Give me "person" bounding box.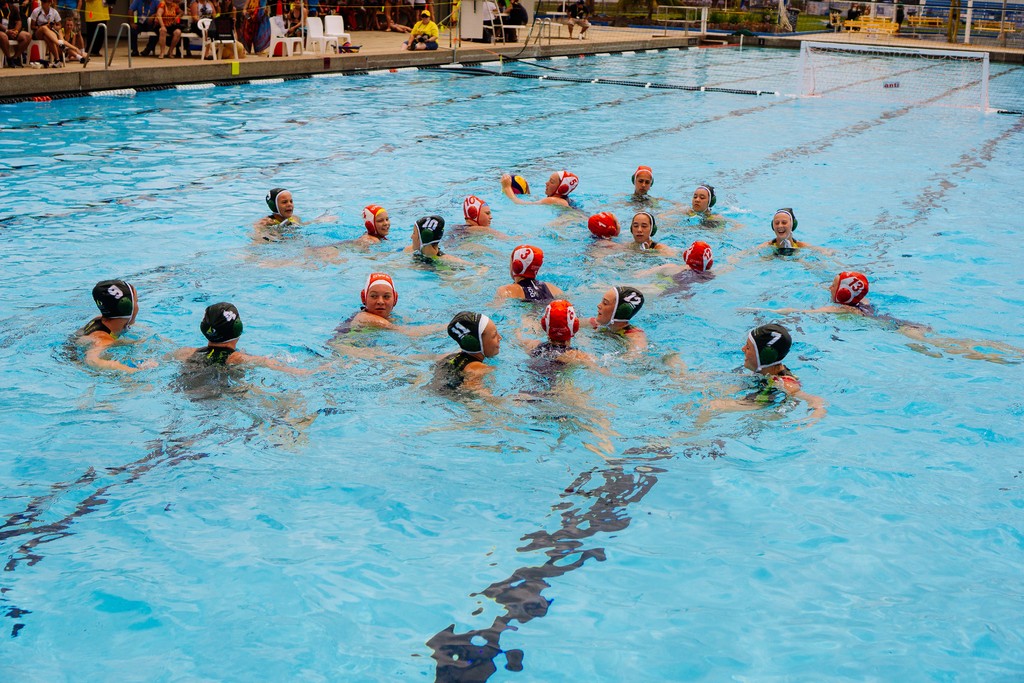
[582, 285, 644, 350].
